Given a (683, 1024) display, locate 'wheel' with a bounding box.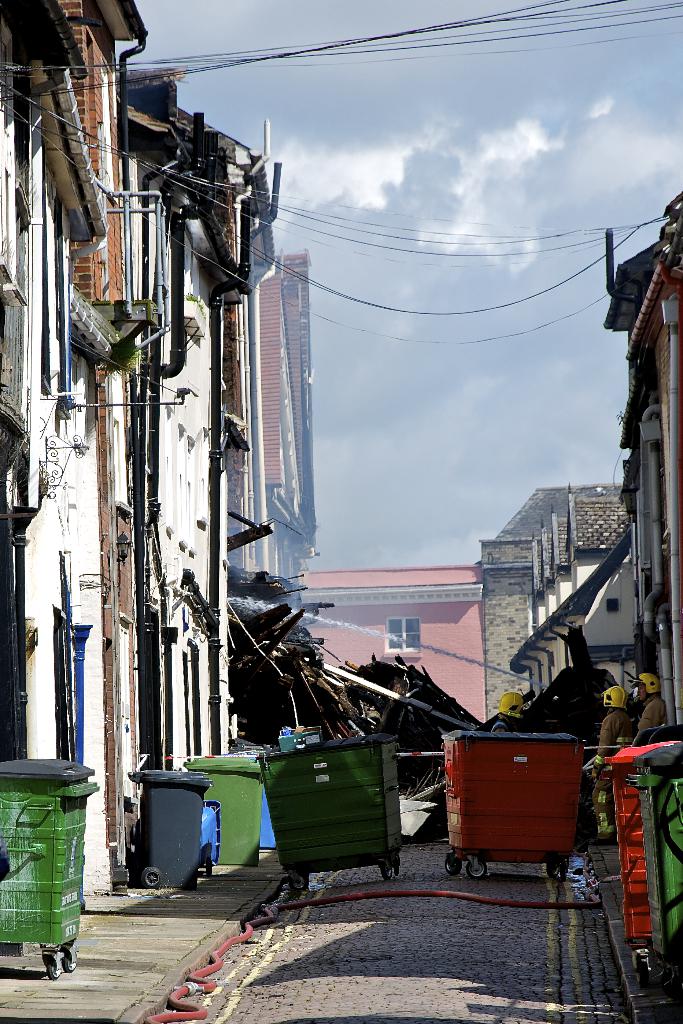
Located: detection(636, 961, 648, 989).
